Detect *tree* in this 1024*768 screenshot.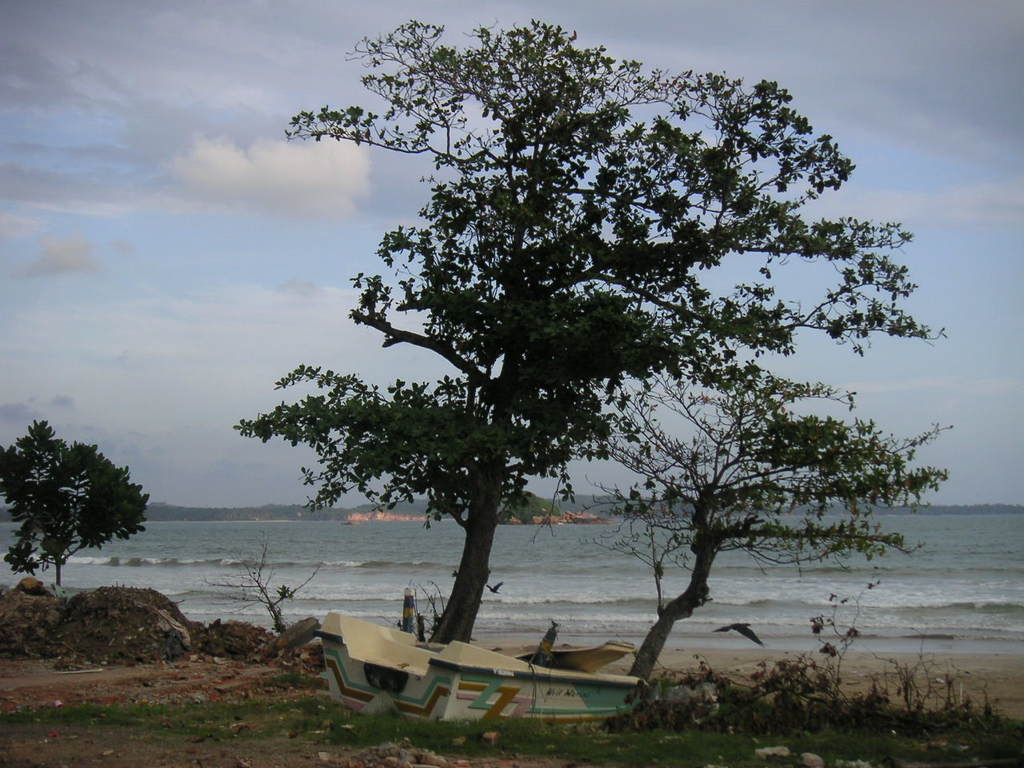
Detection: [0,415,161,586].
